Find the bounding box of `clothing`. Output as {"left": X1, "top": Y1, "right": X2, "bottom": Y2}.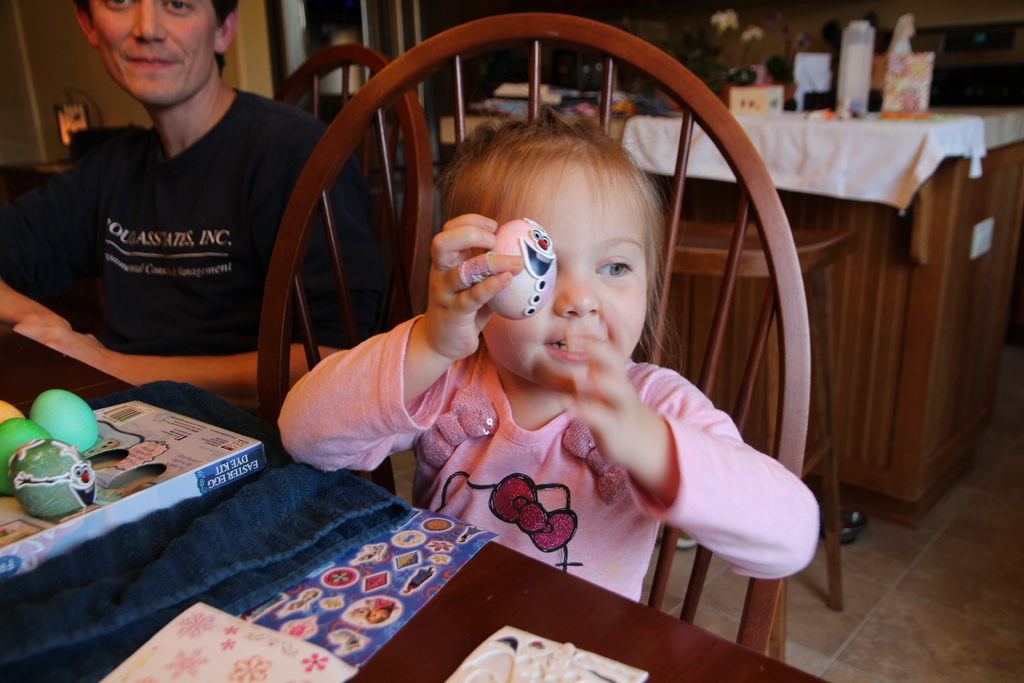
{"left": 24, "top": 39, "right": 315, "bottom": 383}.
